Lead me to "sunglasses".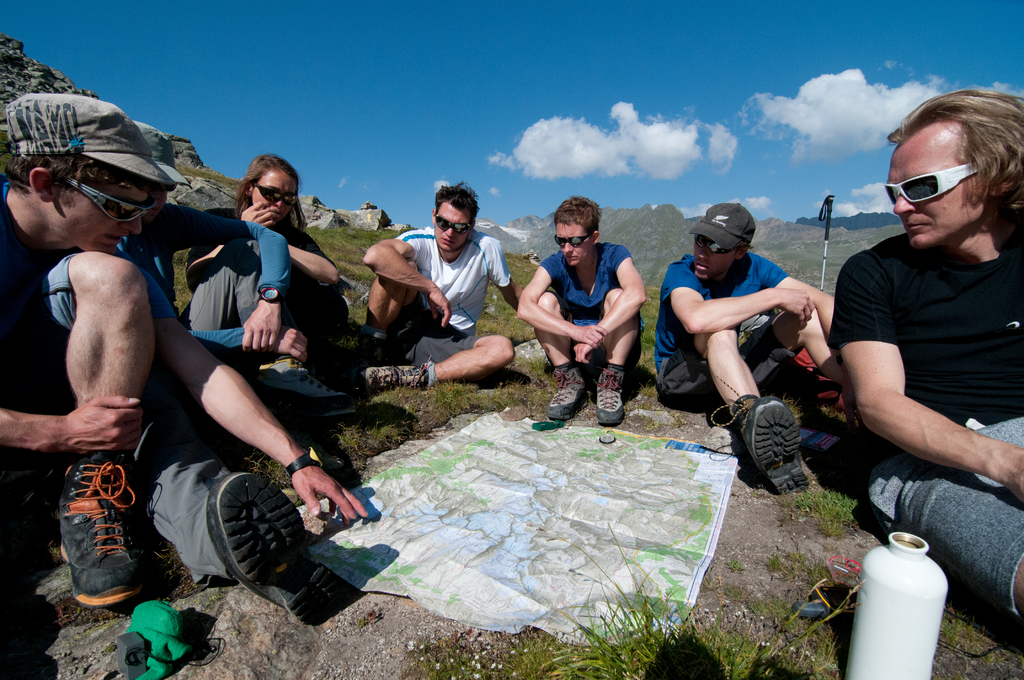
Lead to bbox(70, 176, 158, 219).
